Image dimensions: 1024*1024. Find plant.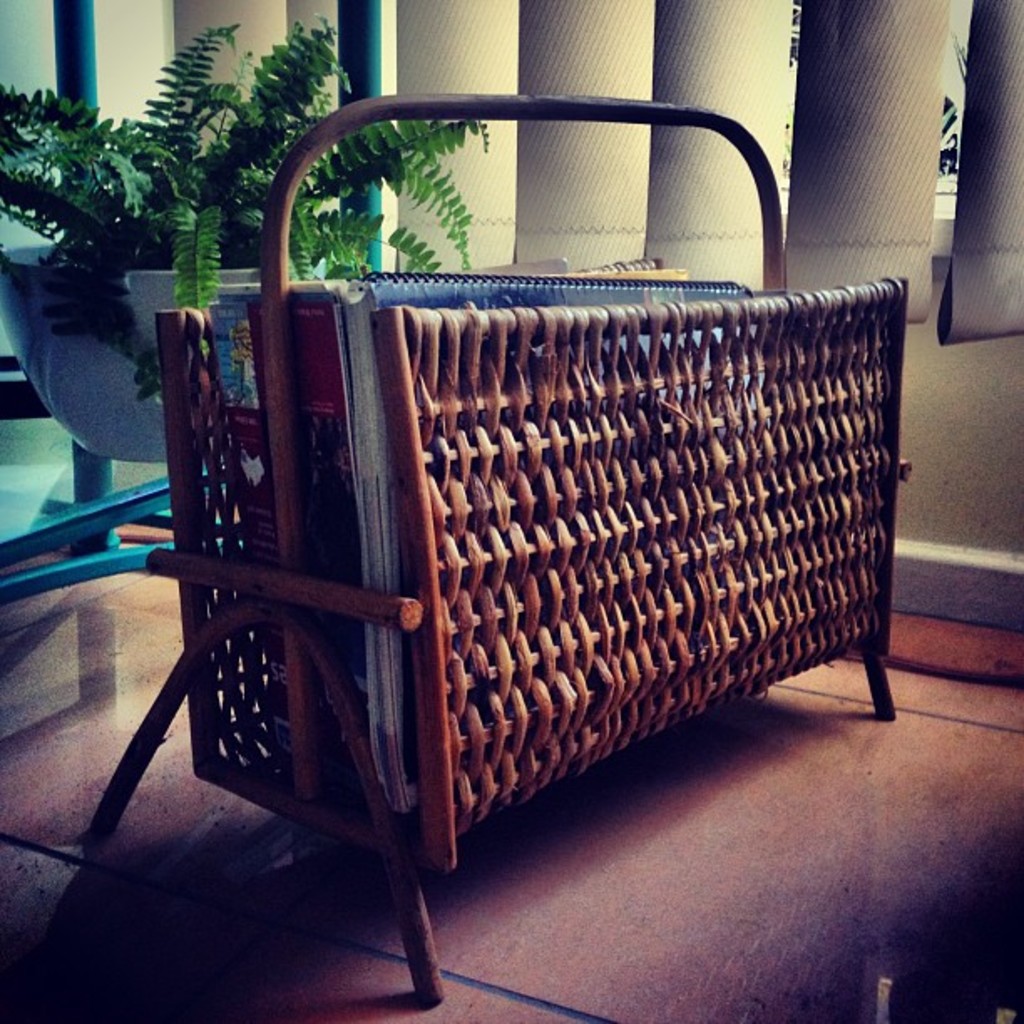
<bbox>0, 13, 487, 407</bbox>.
